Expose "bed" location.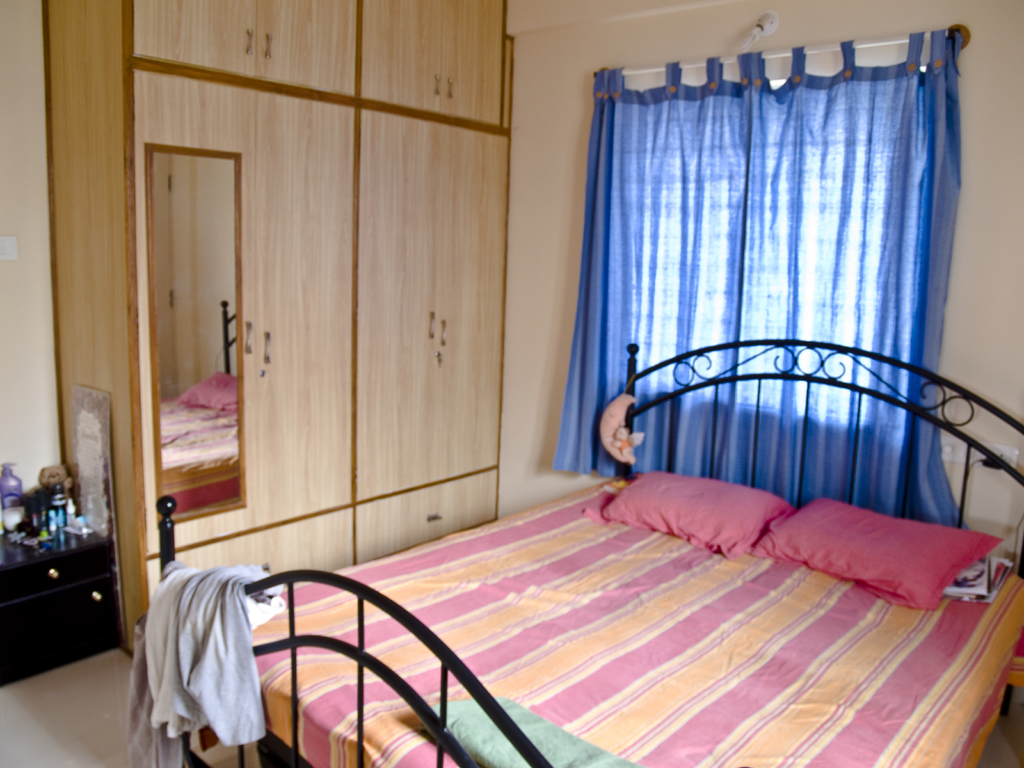
Exposed at 136 404 948 757.
